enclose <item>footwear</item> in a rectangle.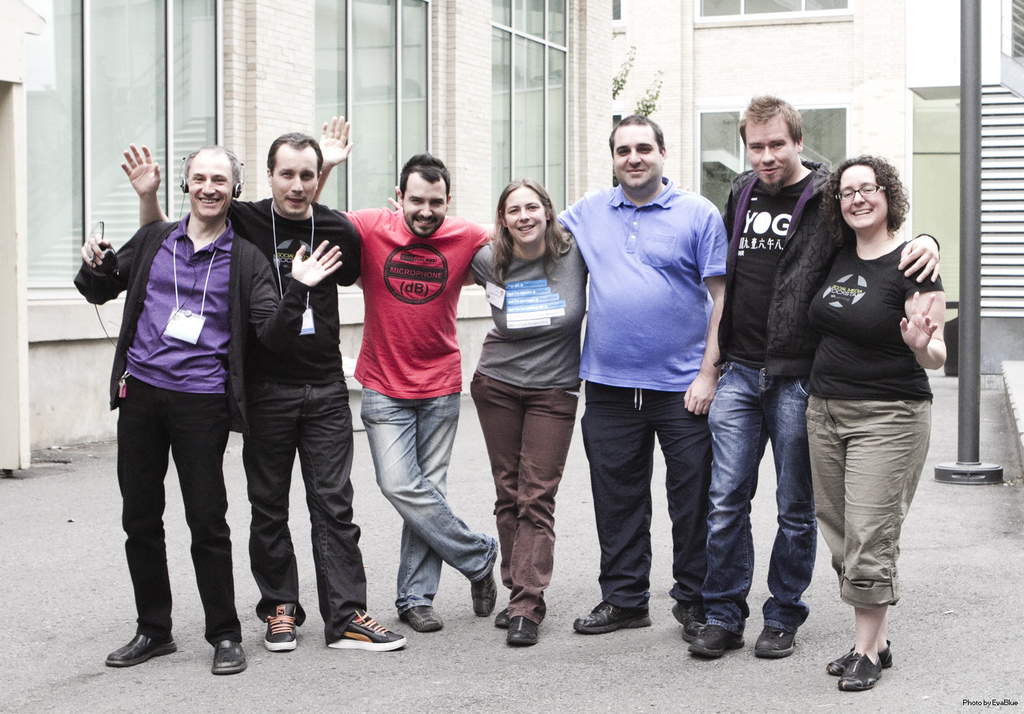
x1=669, y1=604, x2=717, y2=641.
